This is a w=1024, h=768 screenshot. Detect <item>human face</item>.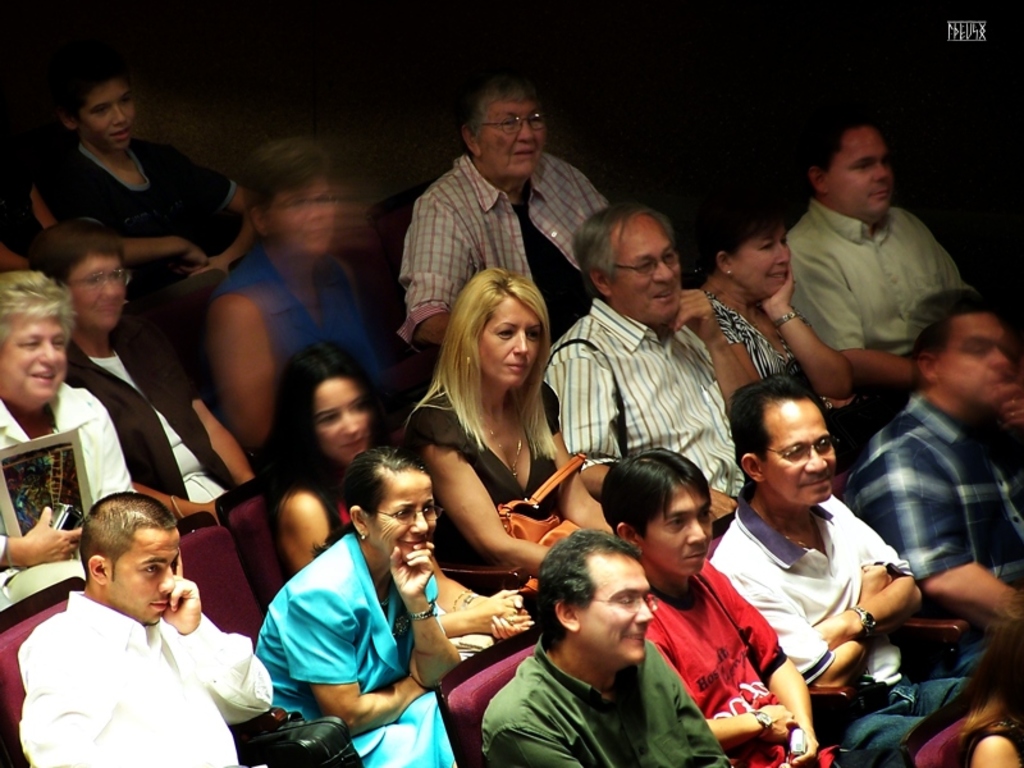
{"left": 70, "top": 259, "right": 125, "bottom": 335}.
